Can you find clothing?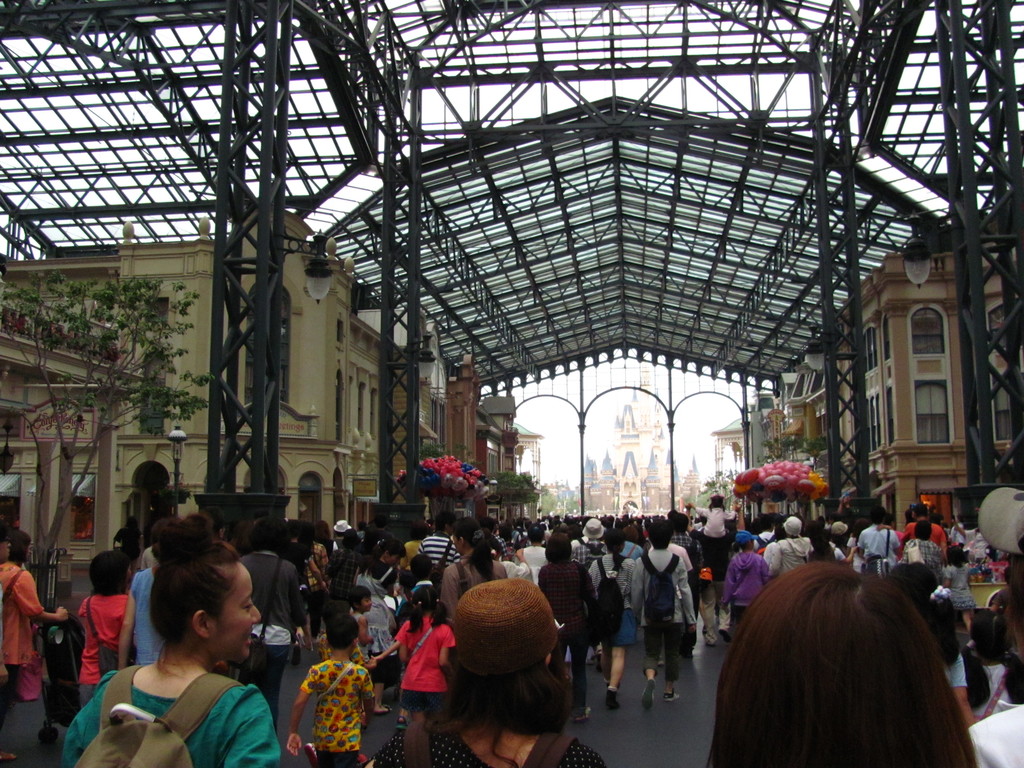
Yes, bounding box: <bbox>237, 645, 291, 732</bbox>.
